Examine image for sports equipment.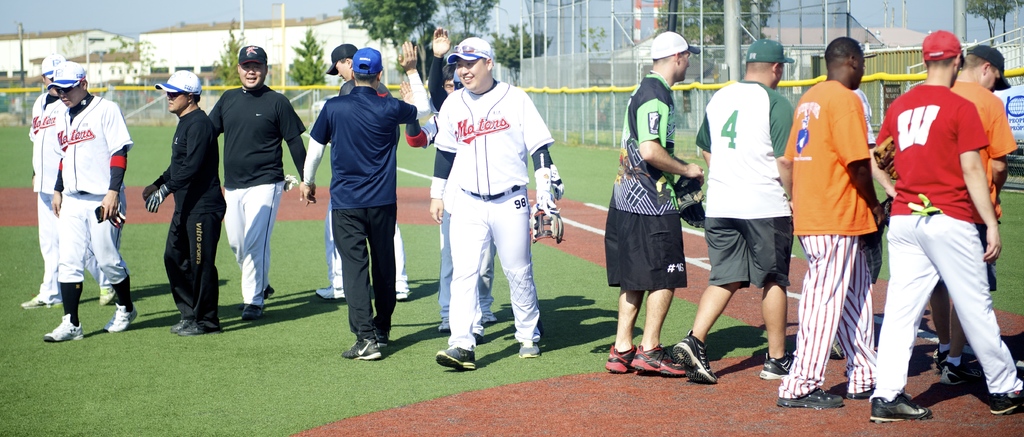
Examination result: x1=97 y1=286 x2=114 y2=306.
